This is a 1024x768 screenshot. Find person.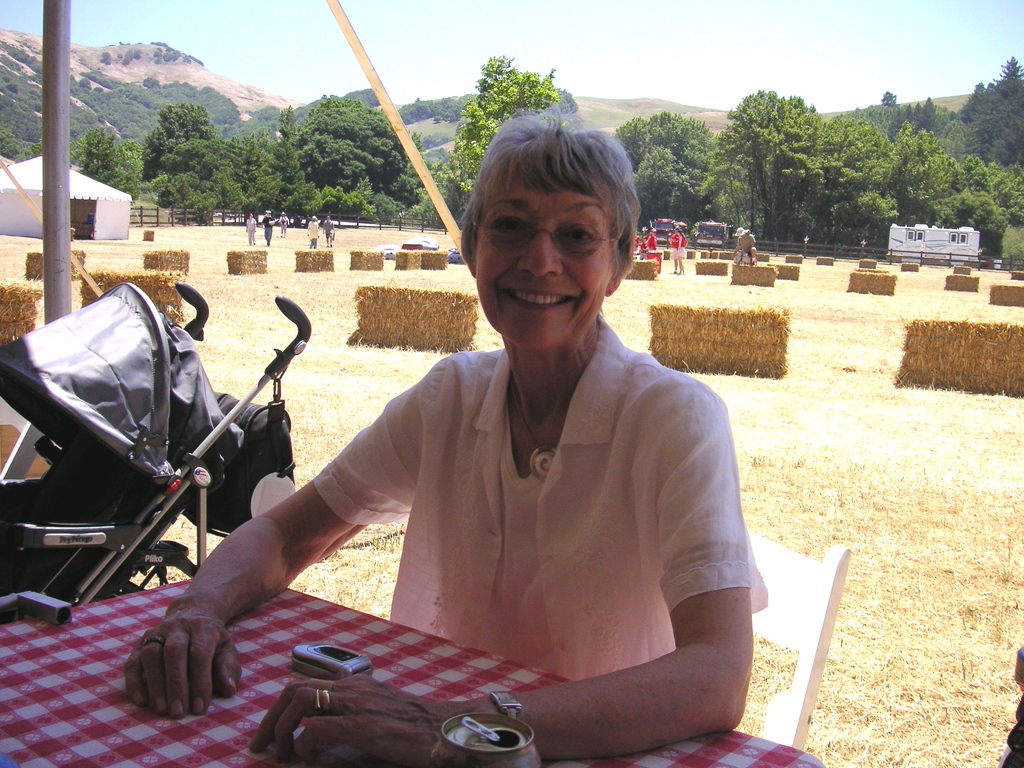
Bounding box: bbox=(304, 216, 318, 250).
